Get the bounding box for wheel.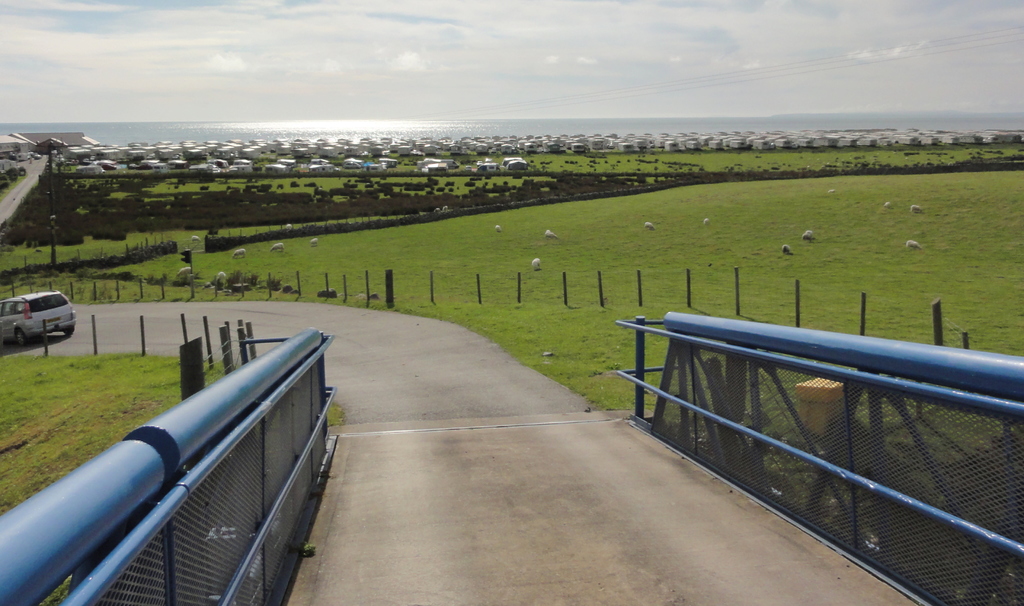
x1=63, y1=327, x2=73, y2=341.
